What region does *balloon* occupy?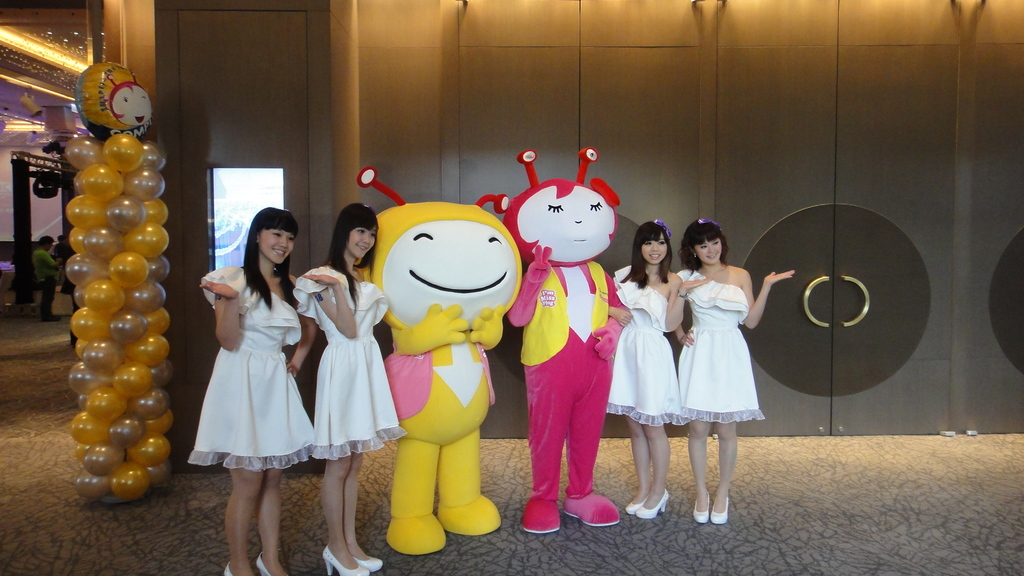
bbox(83, 385, 127, 422).
